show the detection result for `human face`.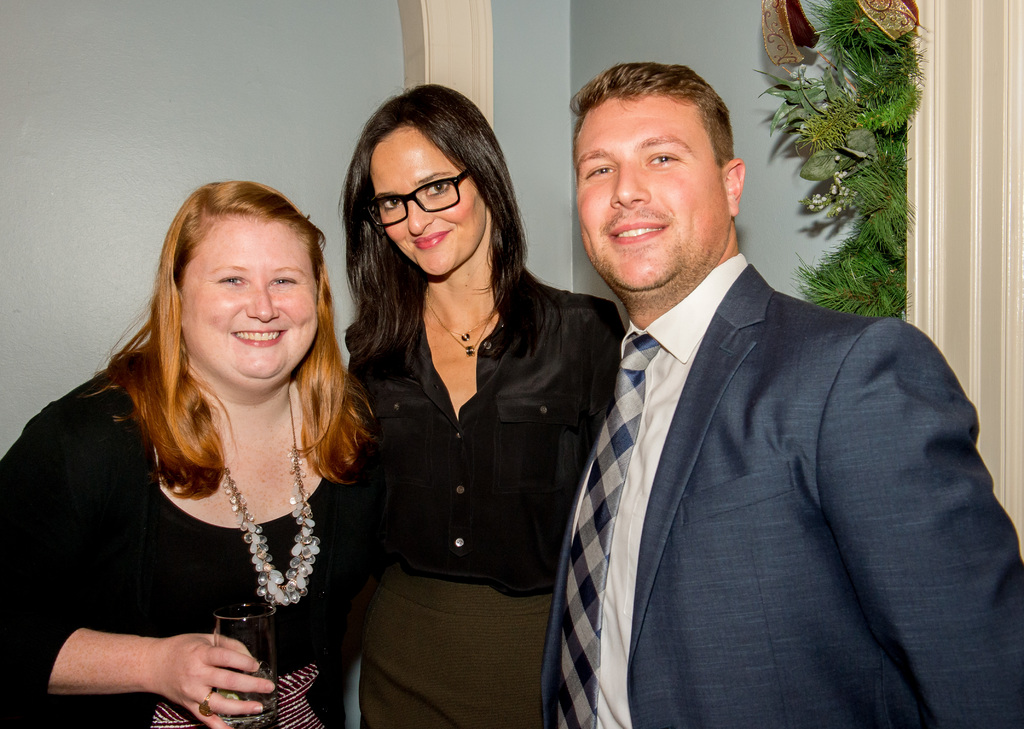
[left=371, top=120, right=485, bottom=277].
